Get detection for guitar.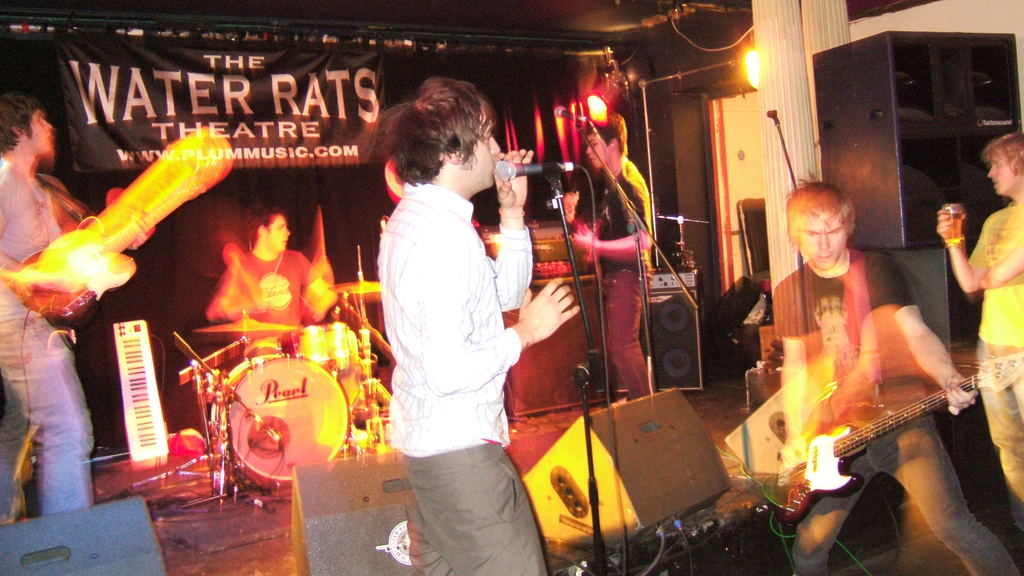
Detection: crop(780, 343, 1023, 513).
